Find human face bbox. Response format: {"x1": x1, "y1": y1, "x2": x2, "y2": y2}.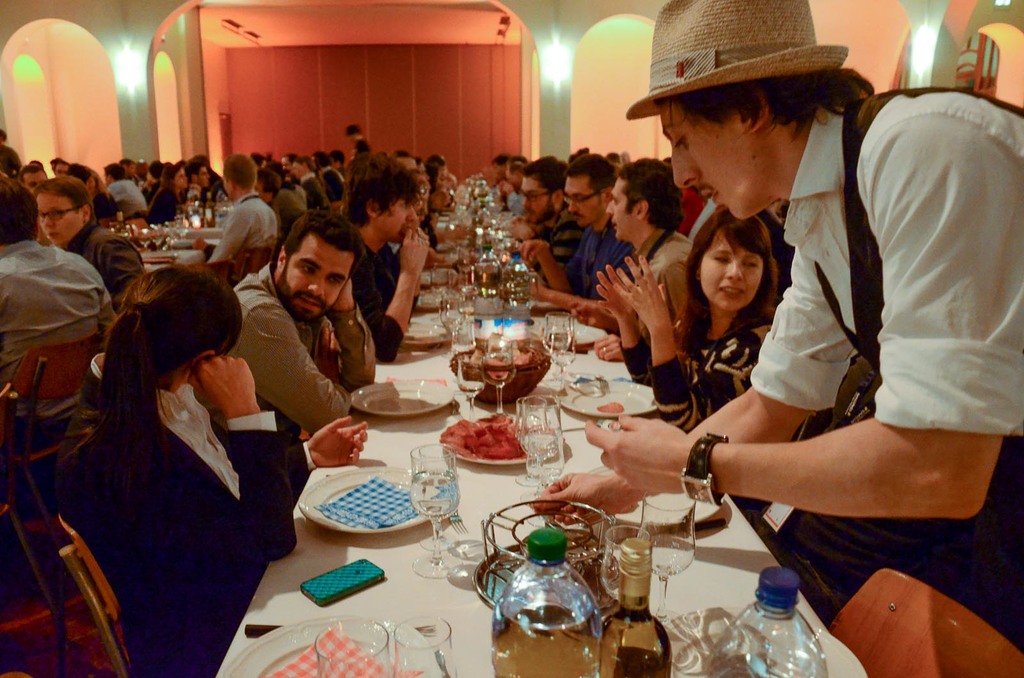
{"x1": 106, "y1": 173, "x2": 111, "y2": 185}.
